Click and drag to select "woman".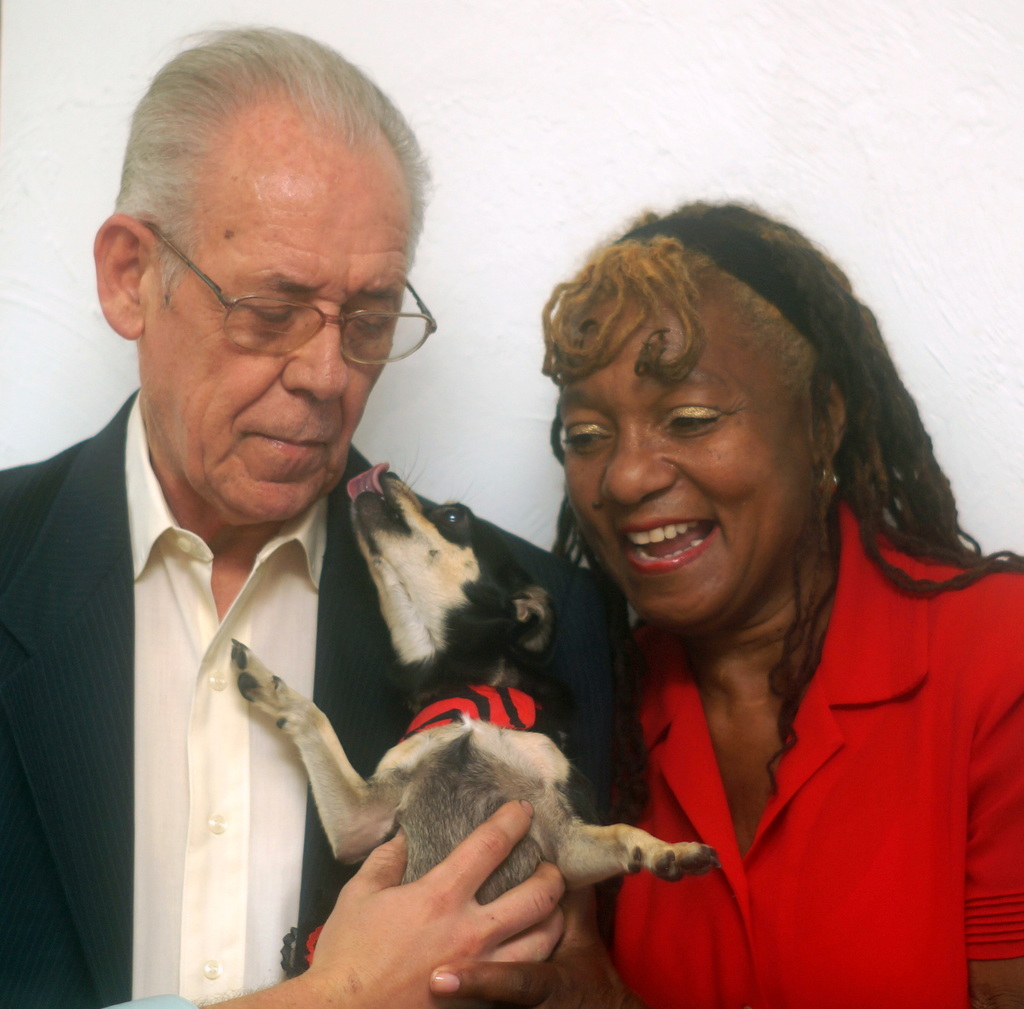
Selection: {"left": 518, "top": 207, "right": 992, "bottom": 1006}.
